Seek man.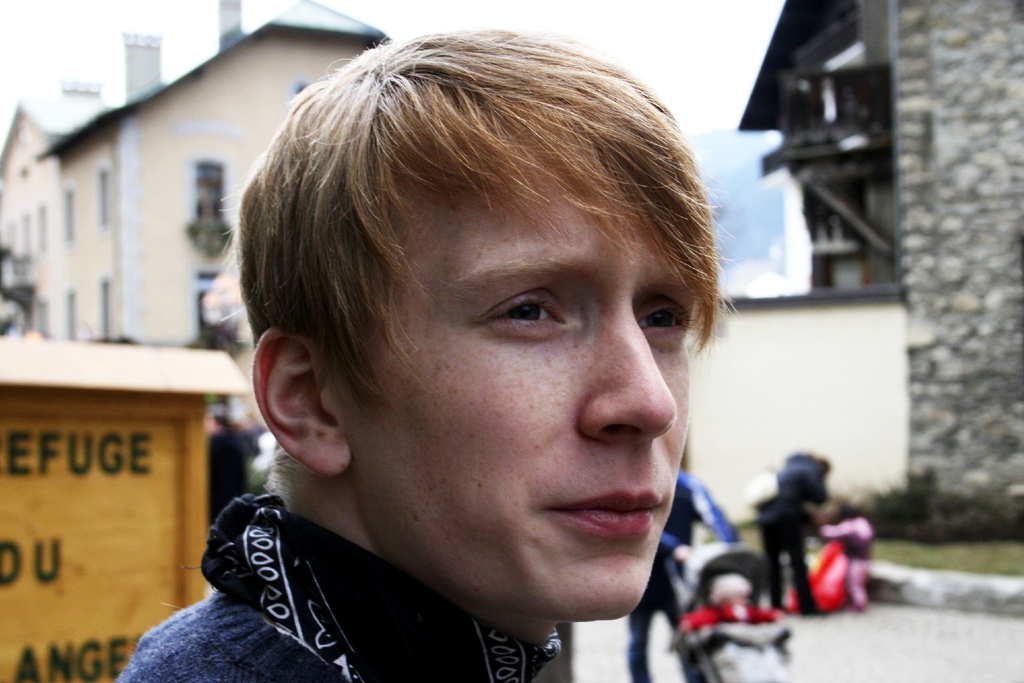
[629, 475, 741, 682].
